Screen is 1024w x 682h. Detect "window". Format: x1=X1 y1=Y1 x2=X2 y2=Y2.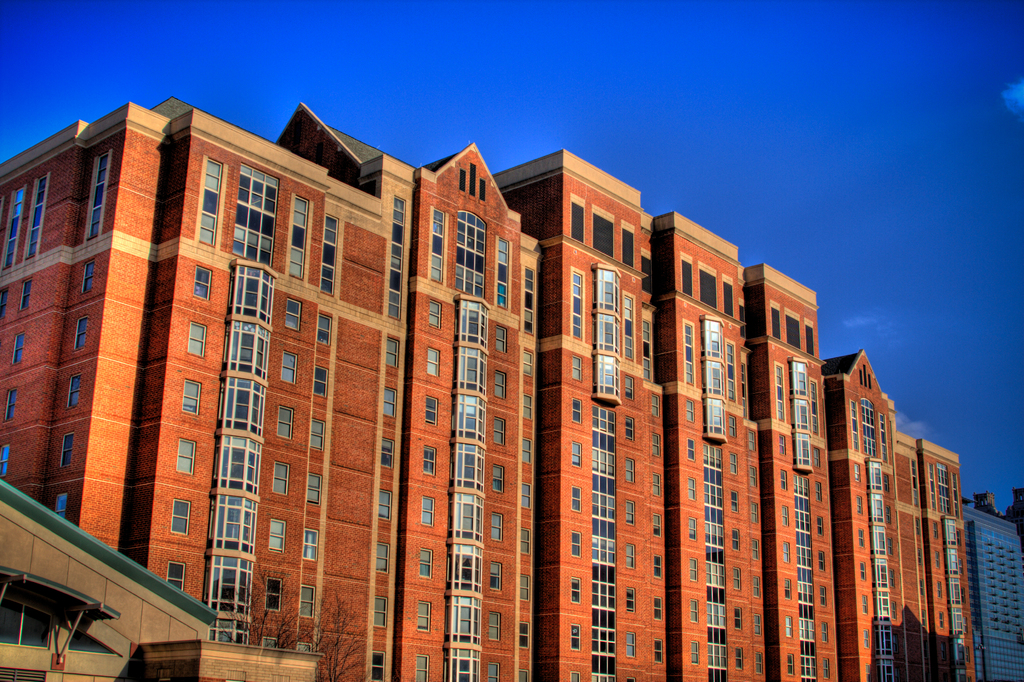
x1=520 y1=482 x2=530 y2=508.
